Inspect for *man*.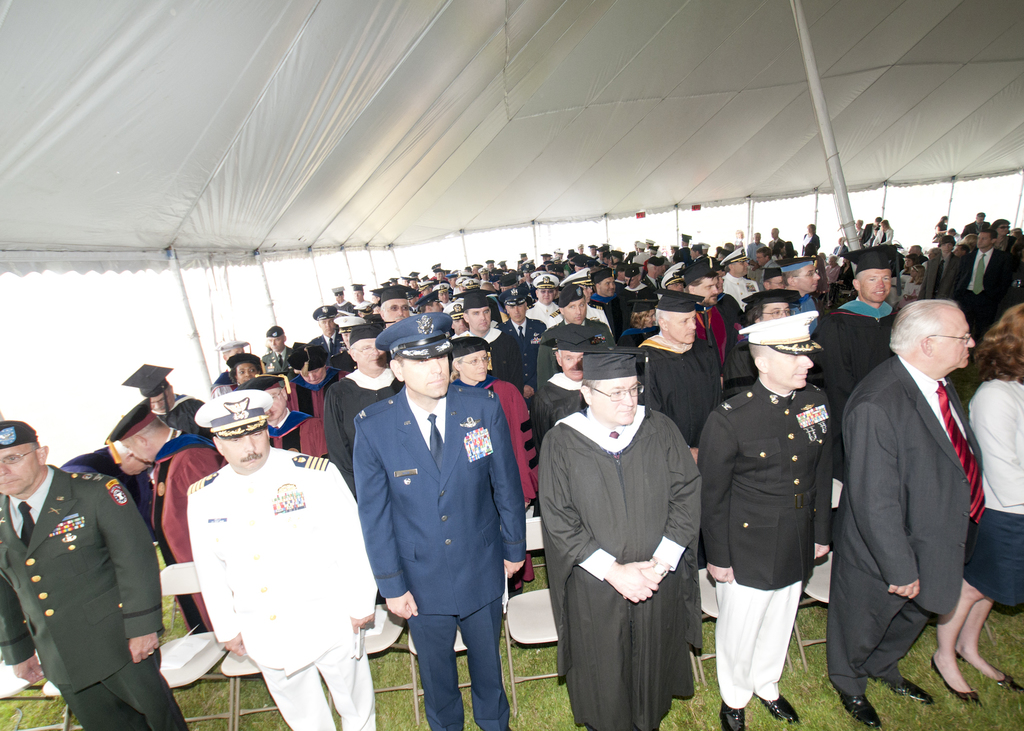
Inspection: l=721, t=289, r=806, b=424.
